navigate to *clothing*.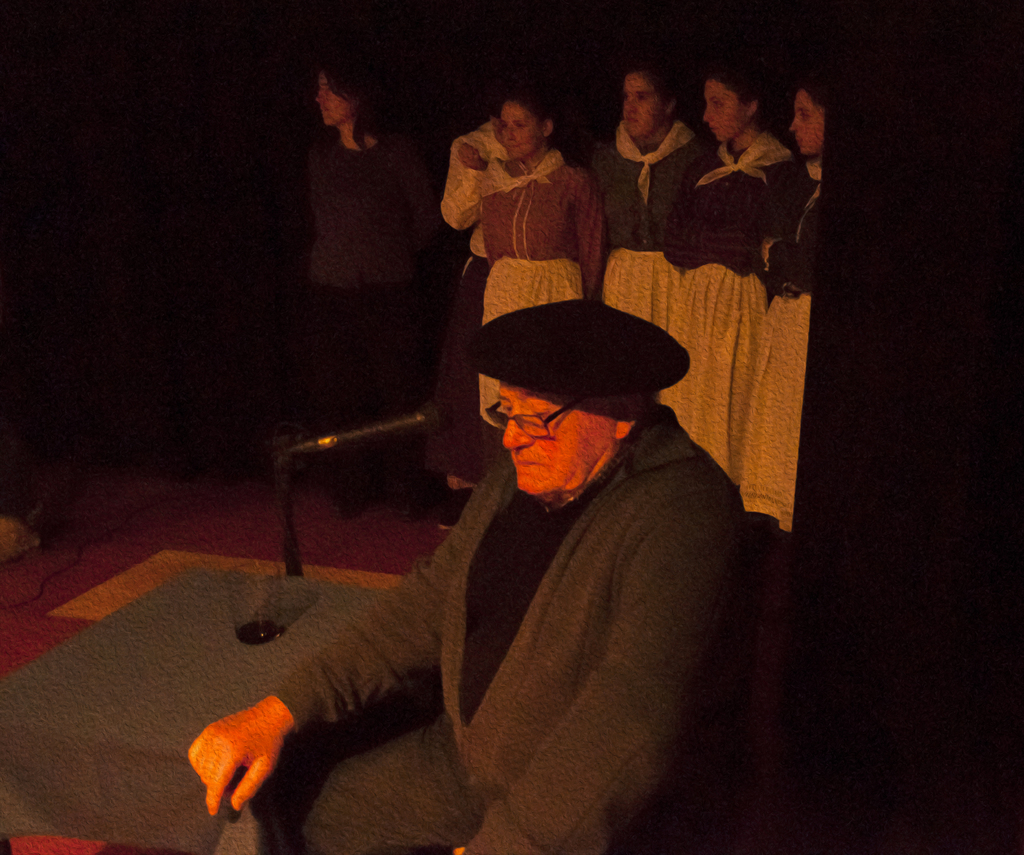
Navigation target: 479:151:605:438.
